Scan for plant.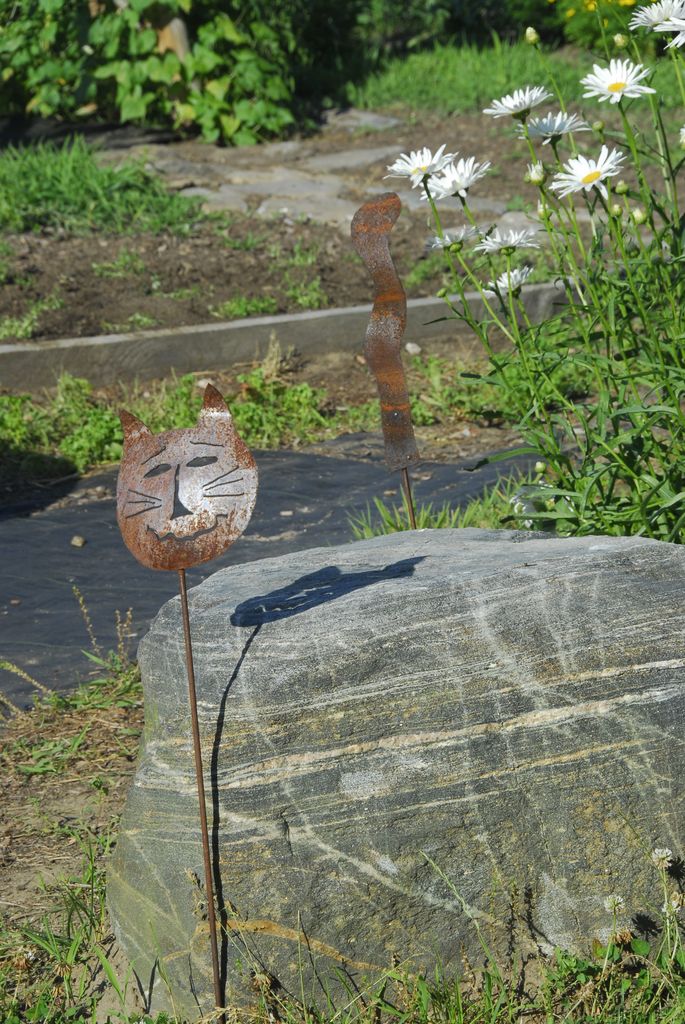
Scan result: [351,0,684,546].
